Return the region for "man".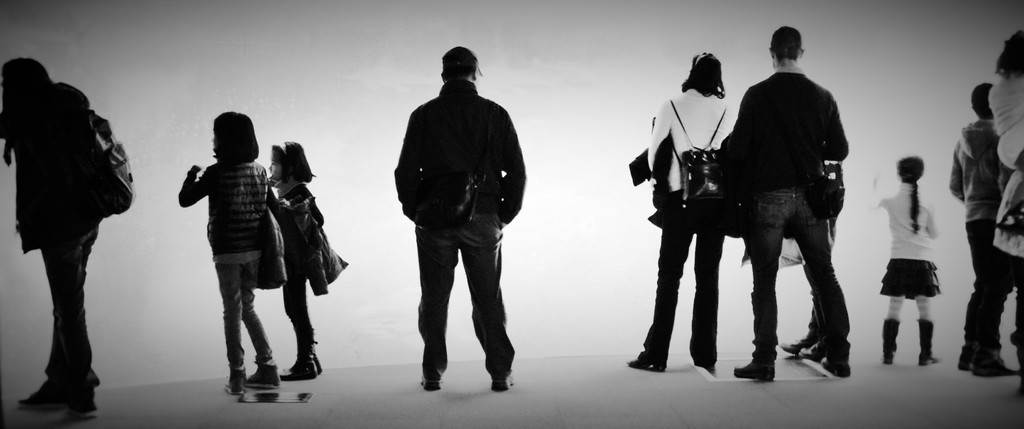
723 29 851 384.
